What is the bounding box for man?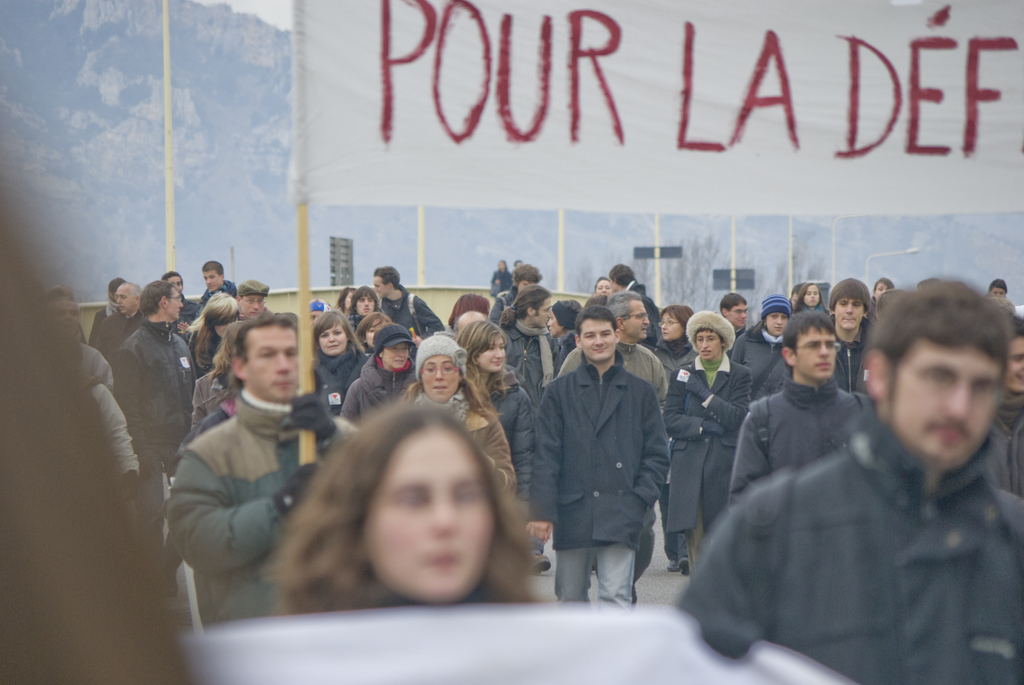
(110, 274, 200, 594).
